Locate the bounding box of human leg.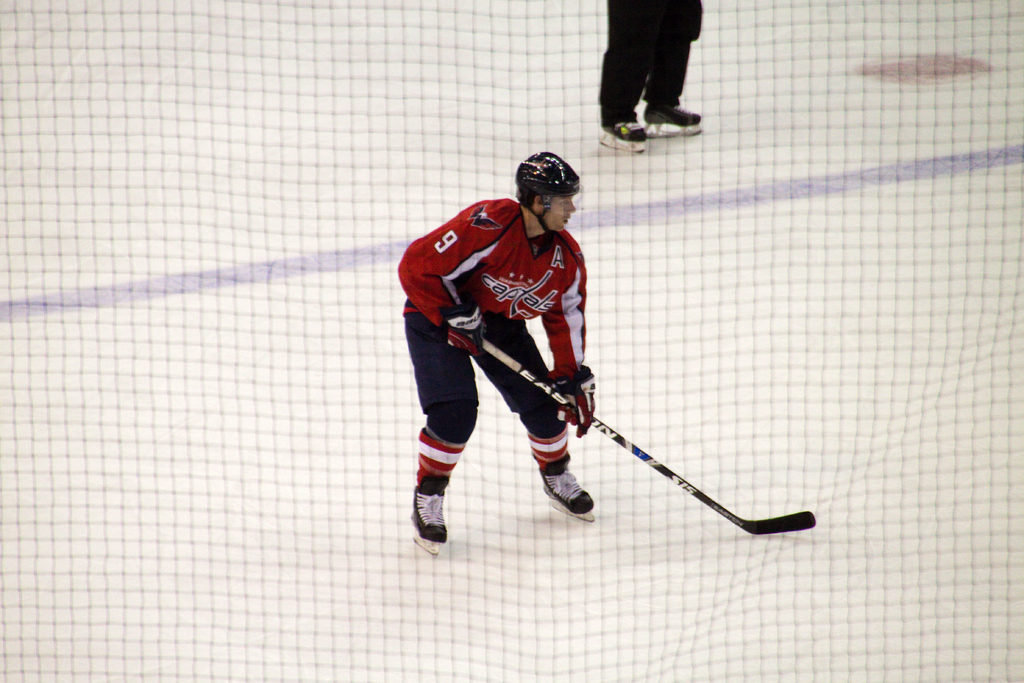
Bounding box: locate(404, 314, 481, 555).
